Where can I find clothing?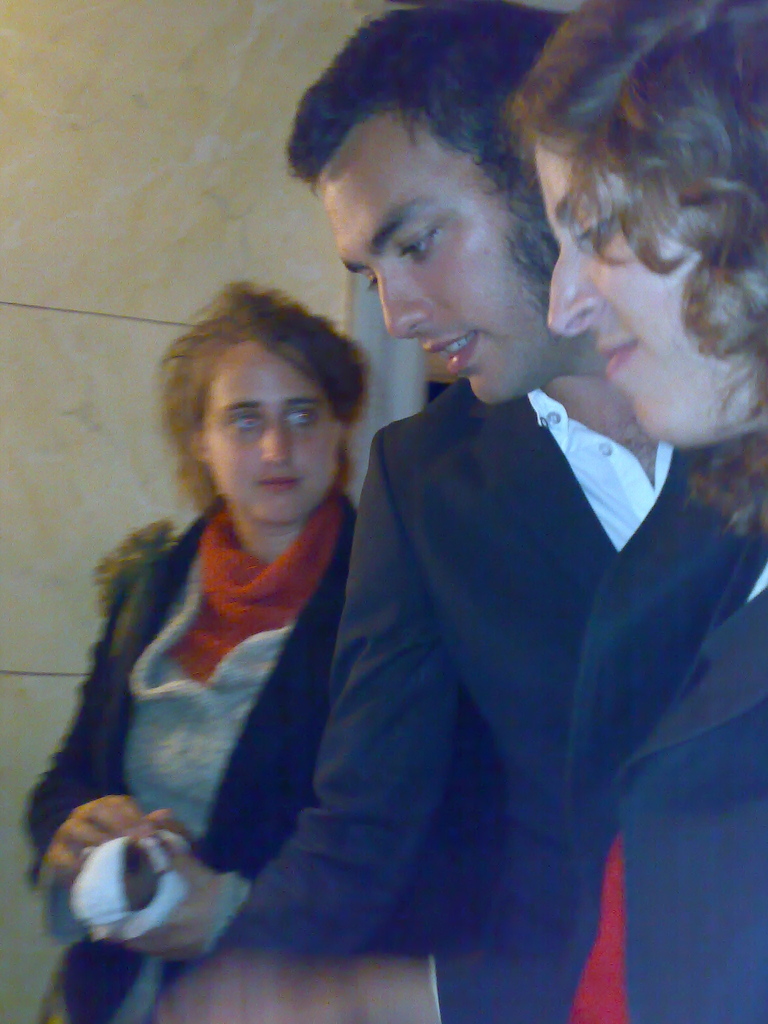
You can find it at (27,496,440,1016).
